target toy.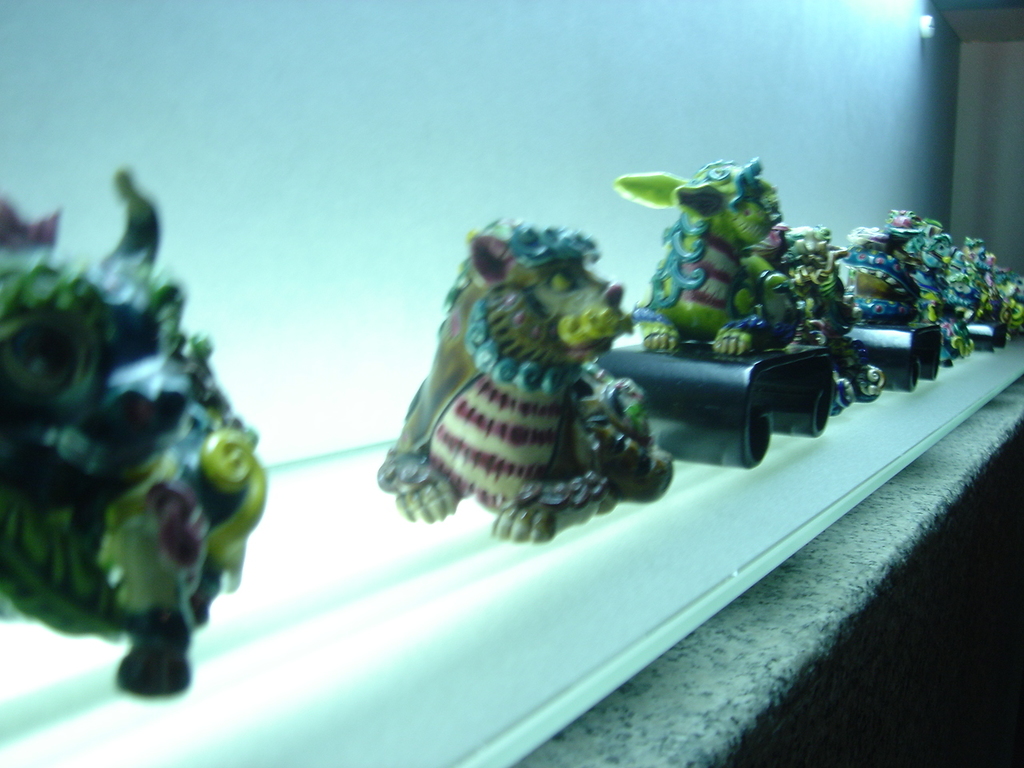
Target region: rect(611, 158, 818, 378).
